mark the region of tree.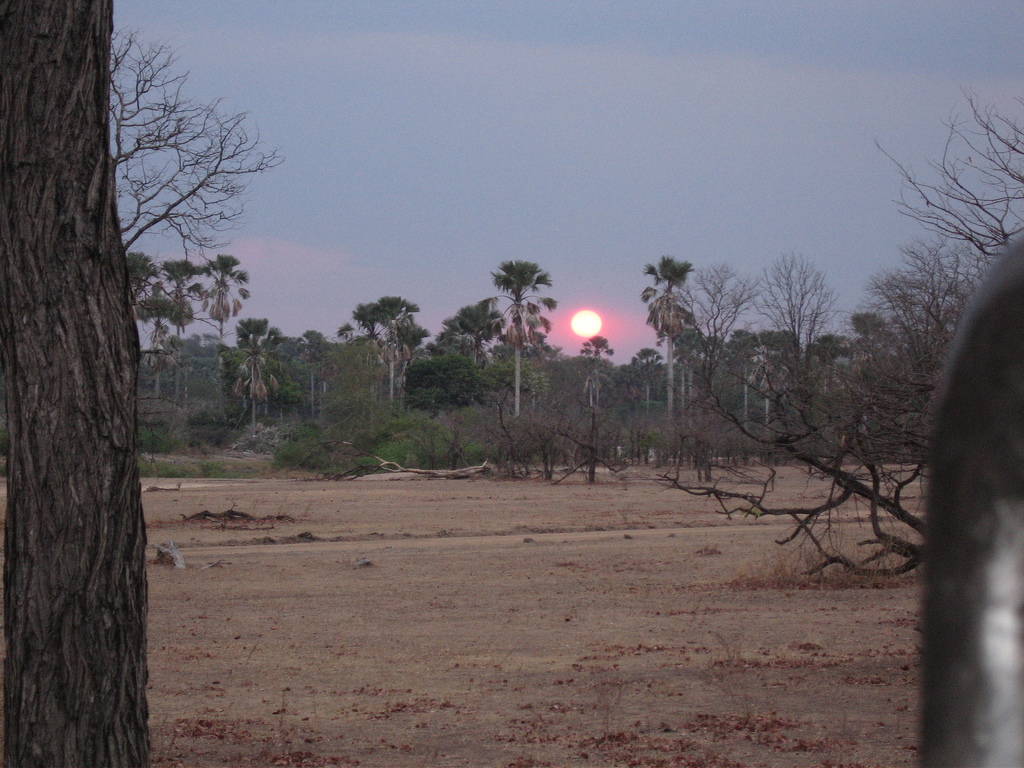
Region: 344 292 432 402.
